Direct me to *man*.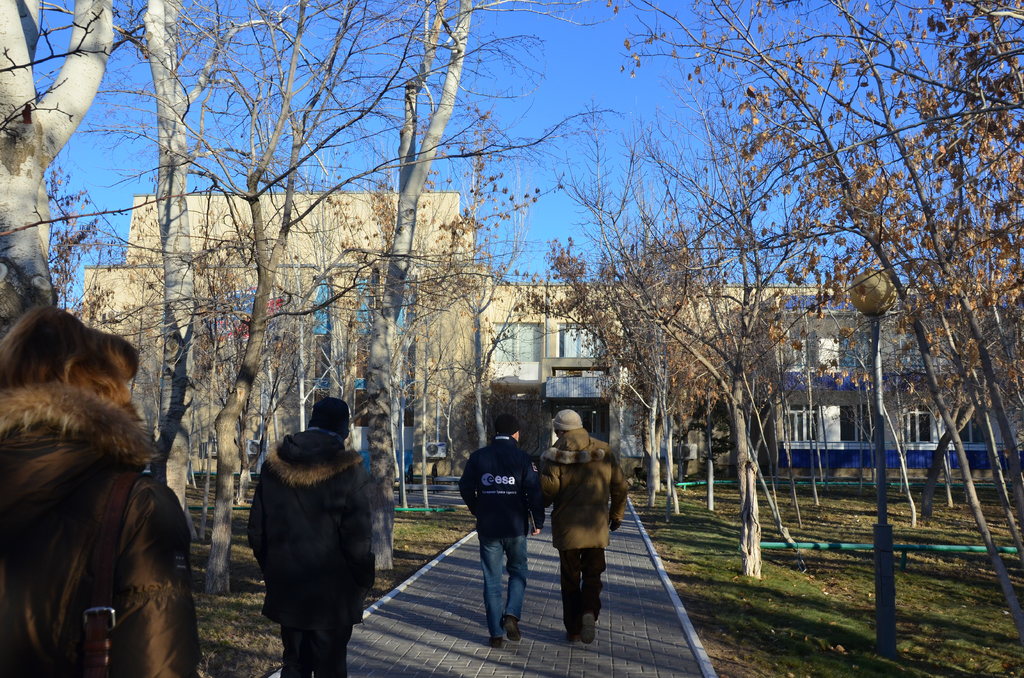
Direction: bbox=[540, 416, 623, 650].
